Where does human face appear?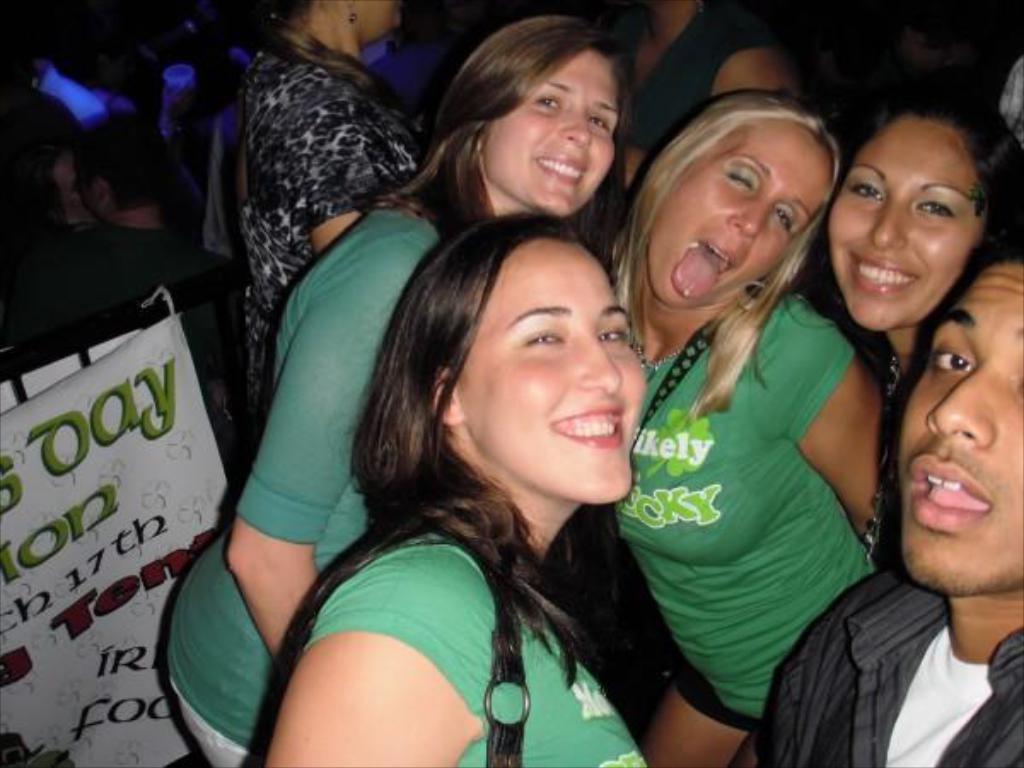
Appears at (x1=357, y1=0, x2=399, y2=41).
